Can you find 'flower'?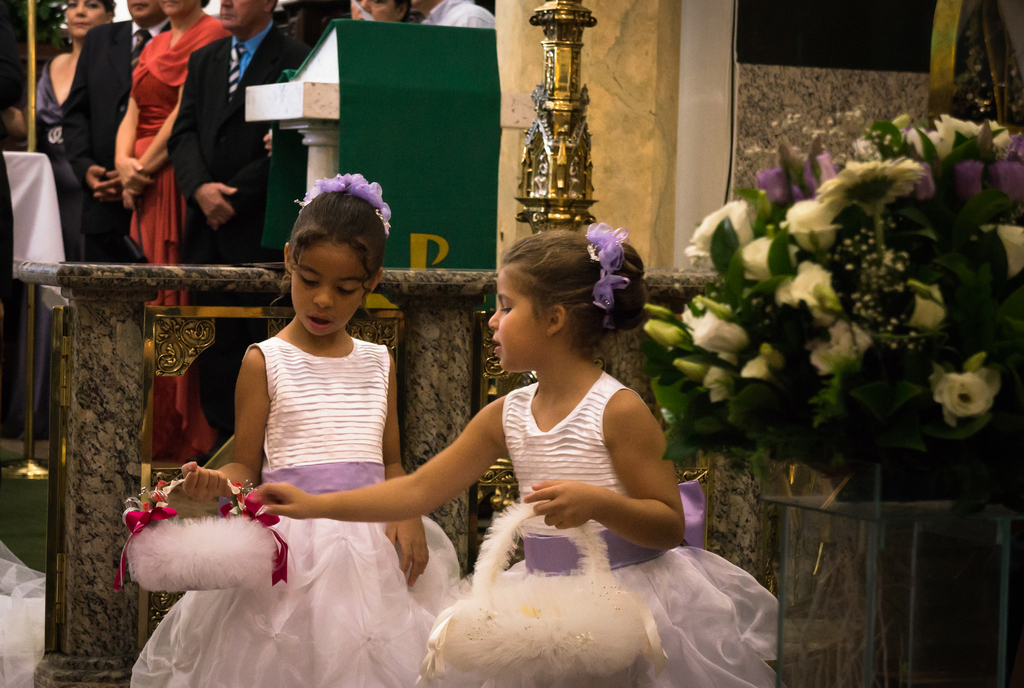
Yes, bounding box: crop(740, 348, 785, 381).
